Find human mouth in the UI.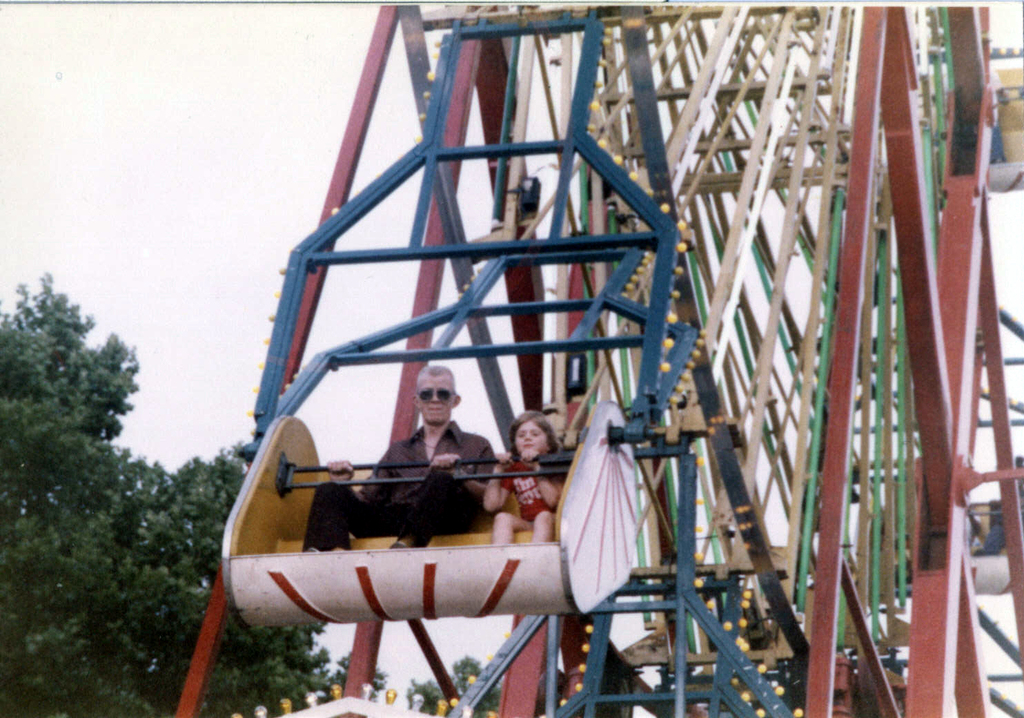
UI element at (424,402,445,416).
